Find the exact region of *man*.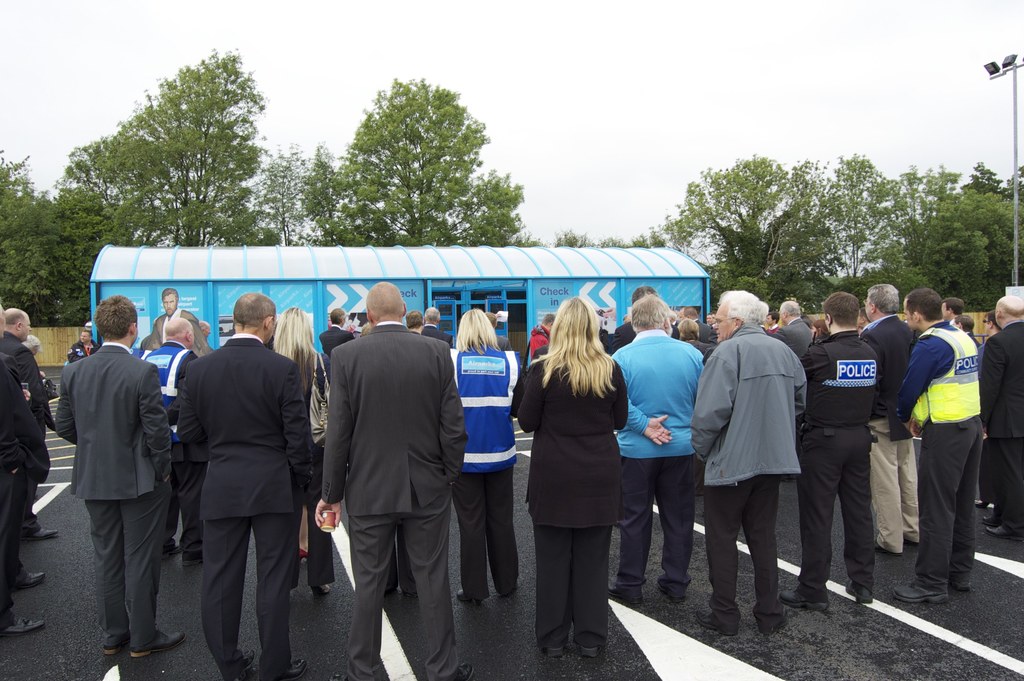
Exact region: region(0, 309, 54, 539).
